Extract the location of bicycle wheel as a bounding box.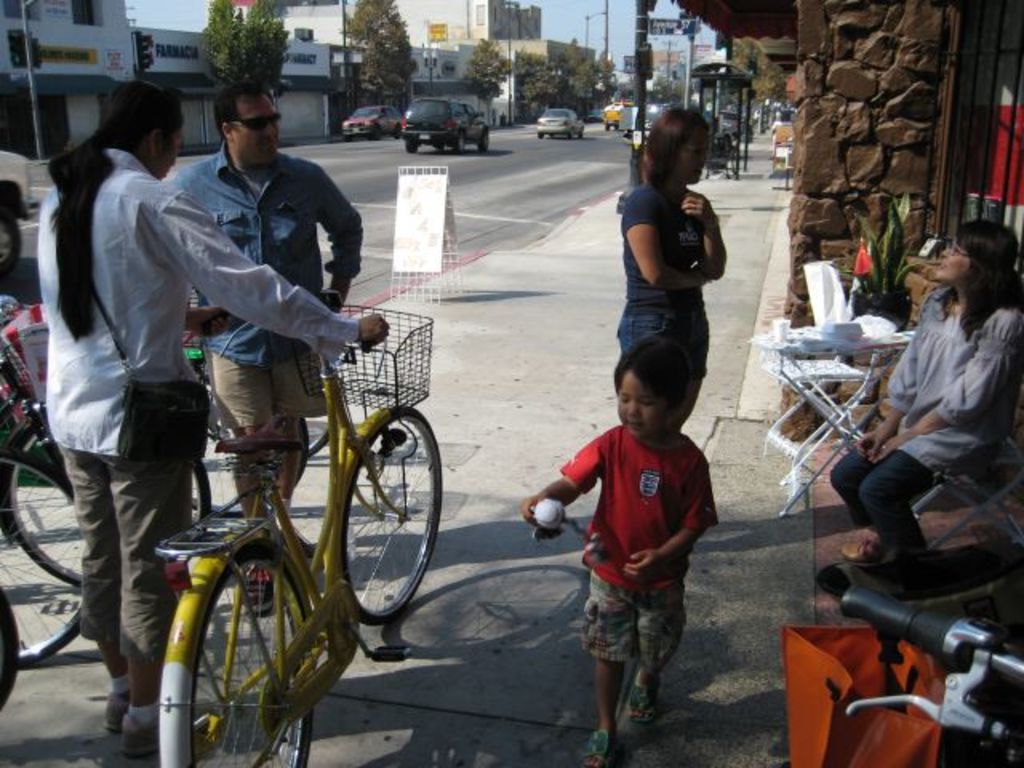
bbox=(328, 405, 443, 627).
